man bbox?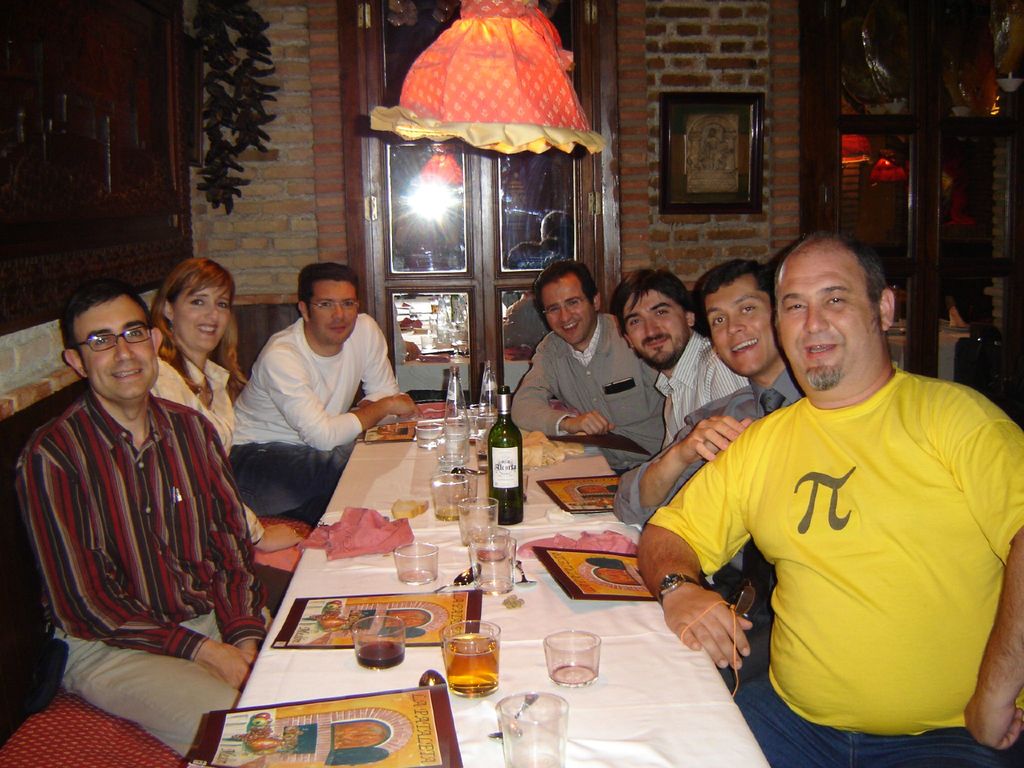
[left=614, top=257, right=748, bottom=452]
